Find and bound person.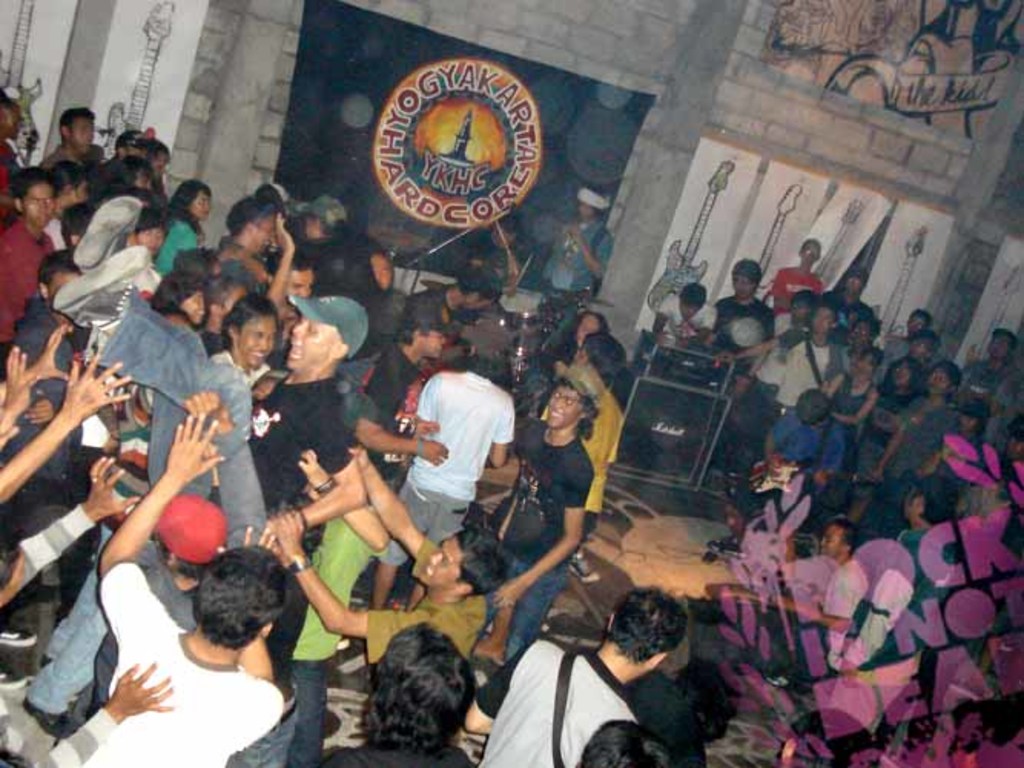
Bound: detection(275, 194, 401, 356).
